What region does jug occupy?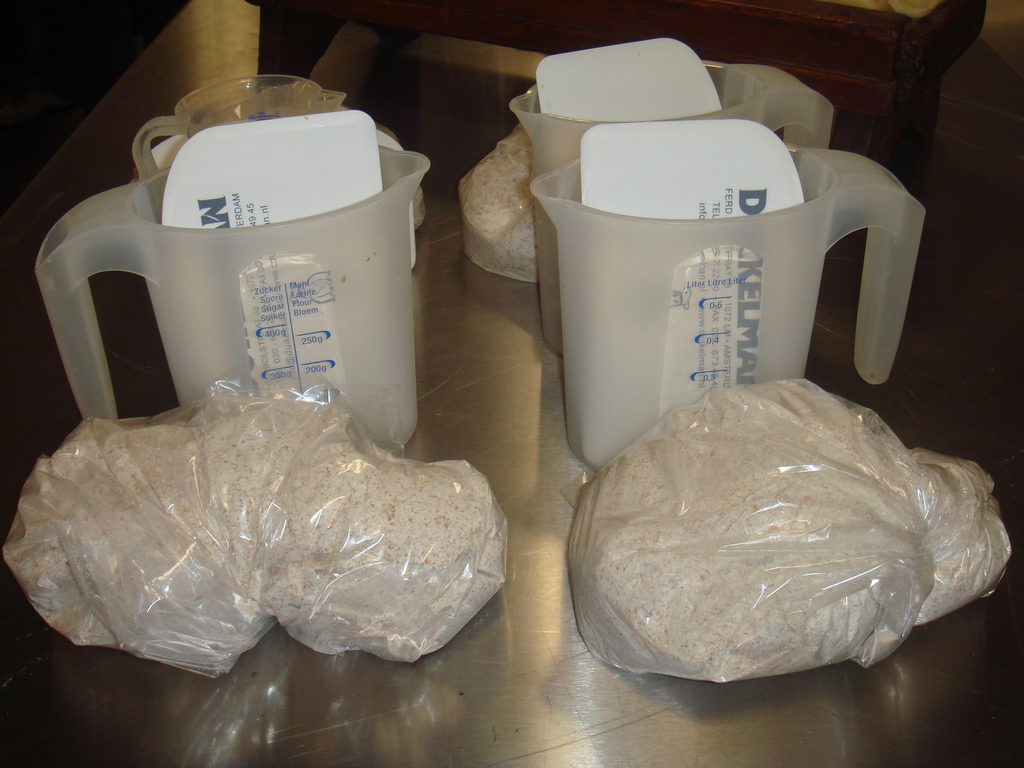
(33,145,432,444).
